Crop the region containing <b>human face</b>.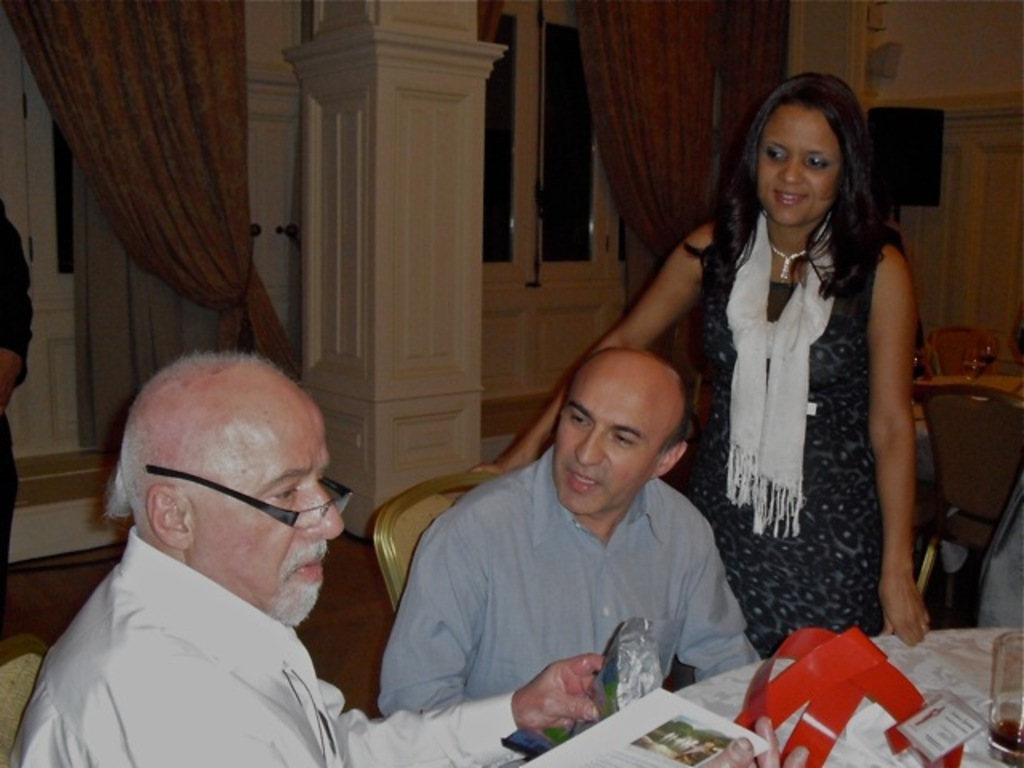
Crop region: [left=554, top=370, right=667, bottom=517].
